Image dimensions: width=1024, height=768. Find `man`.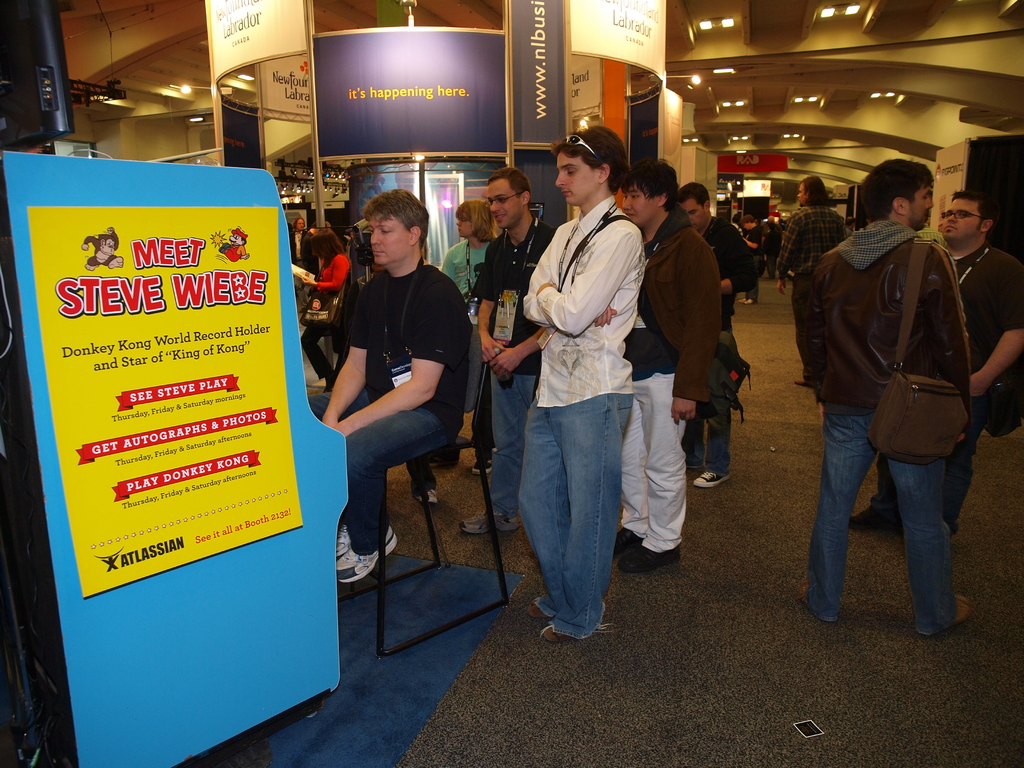
box(293, 218, 314, 314).
